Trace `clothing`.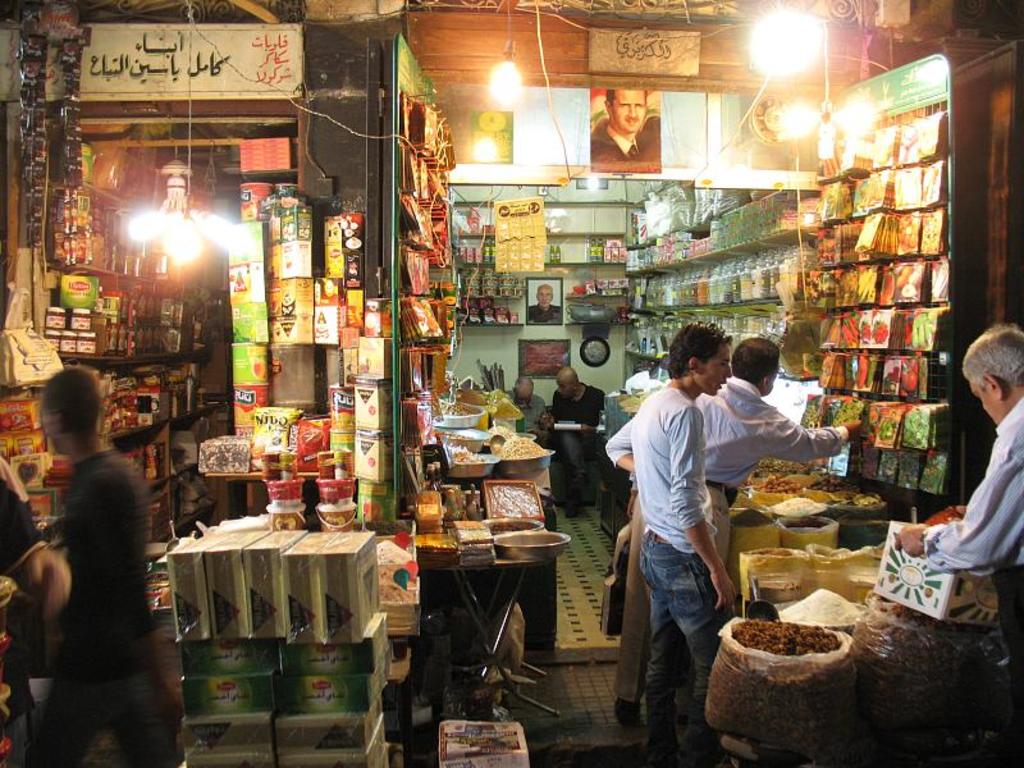
Traced to locate(0, 453, 49, 585).
